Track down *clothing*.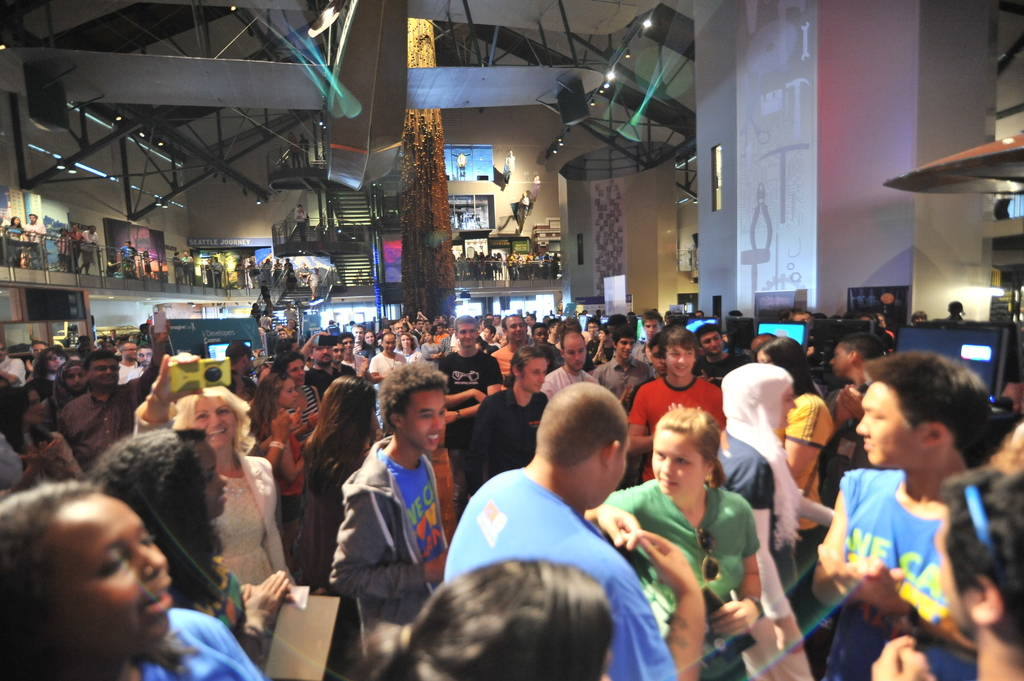
Tracked to bbox=[583, 342, 596, 357].
